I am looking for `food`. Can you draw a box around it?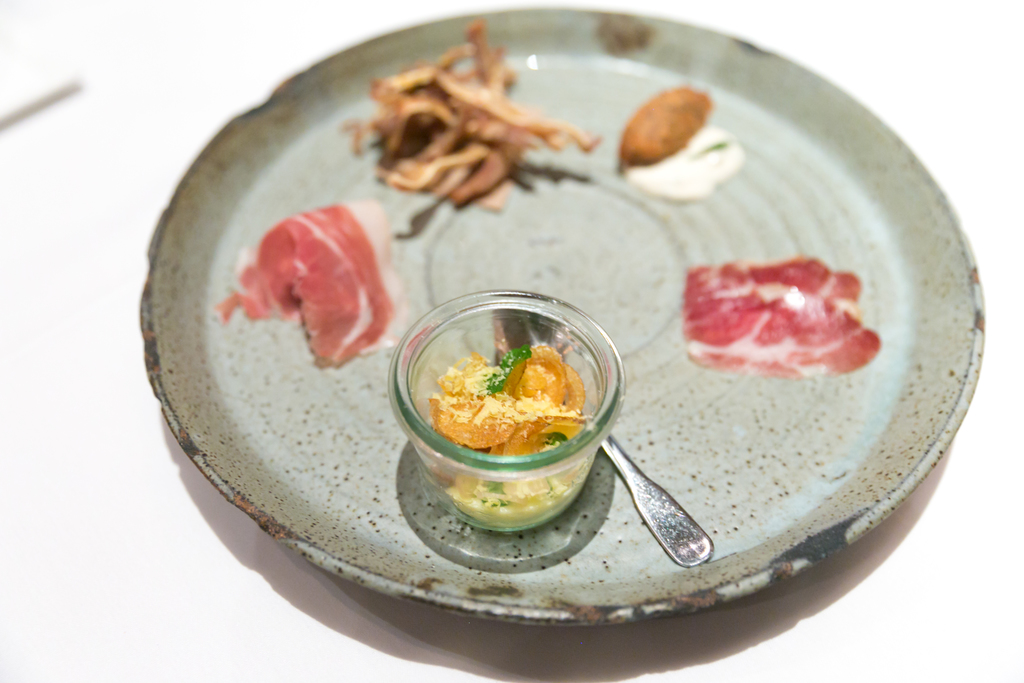
Sure, the bounding box is left=333, top=21, right=602, bottom=212.
